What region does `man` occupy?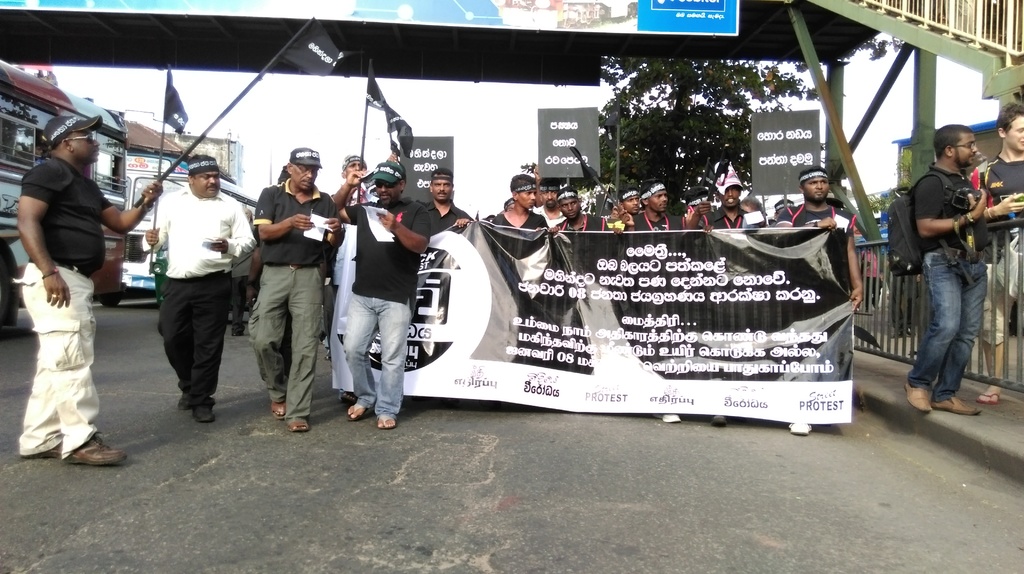
{"x1": 15, "y1": 113, "x2": 163, "y2": 470}.
